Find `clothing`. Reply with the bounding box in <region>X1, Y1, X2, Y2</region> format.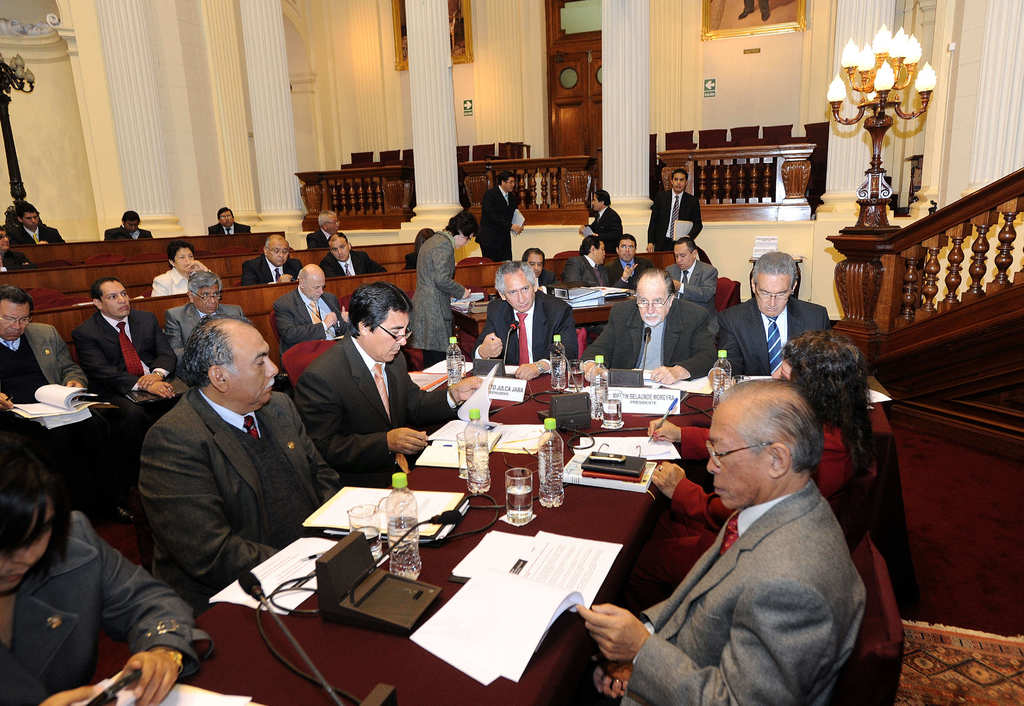
<region>641, 421, 856, 590</region>.
